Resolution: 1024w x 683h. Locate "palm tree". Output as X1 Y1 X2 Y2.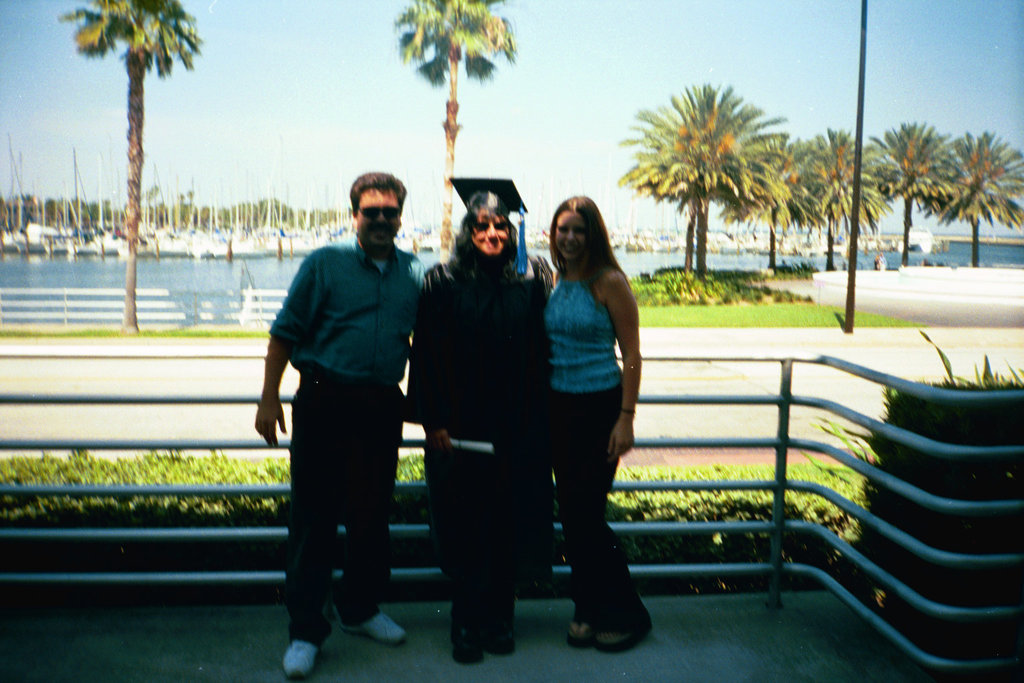
331 0 499 67.
